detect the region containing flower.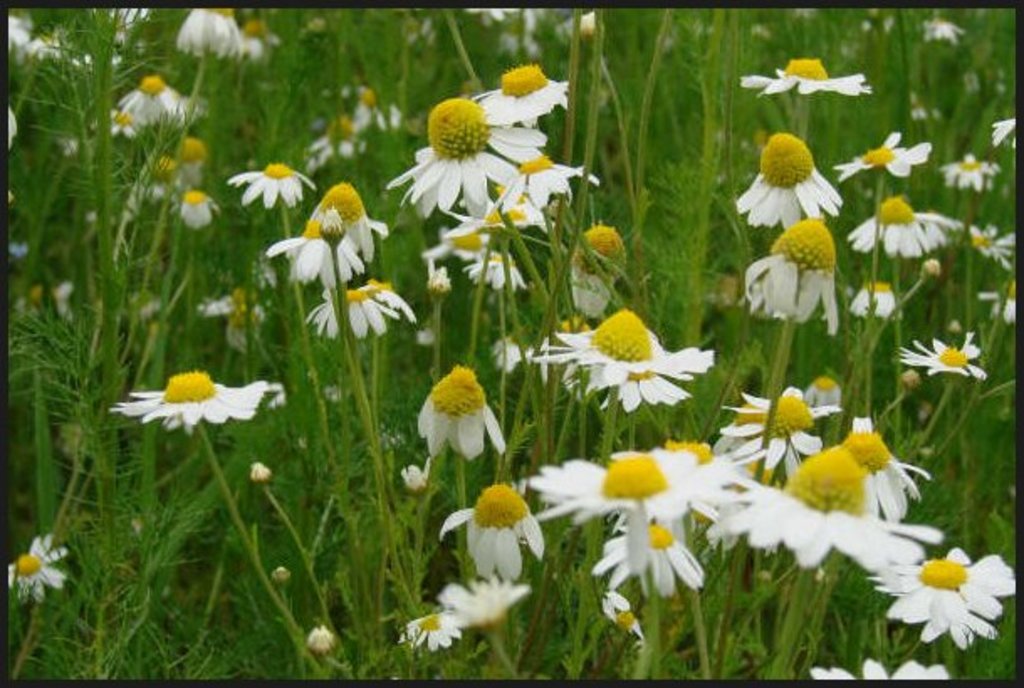
bbox=[739, 134, 848, 232].
